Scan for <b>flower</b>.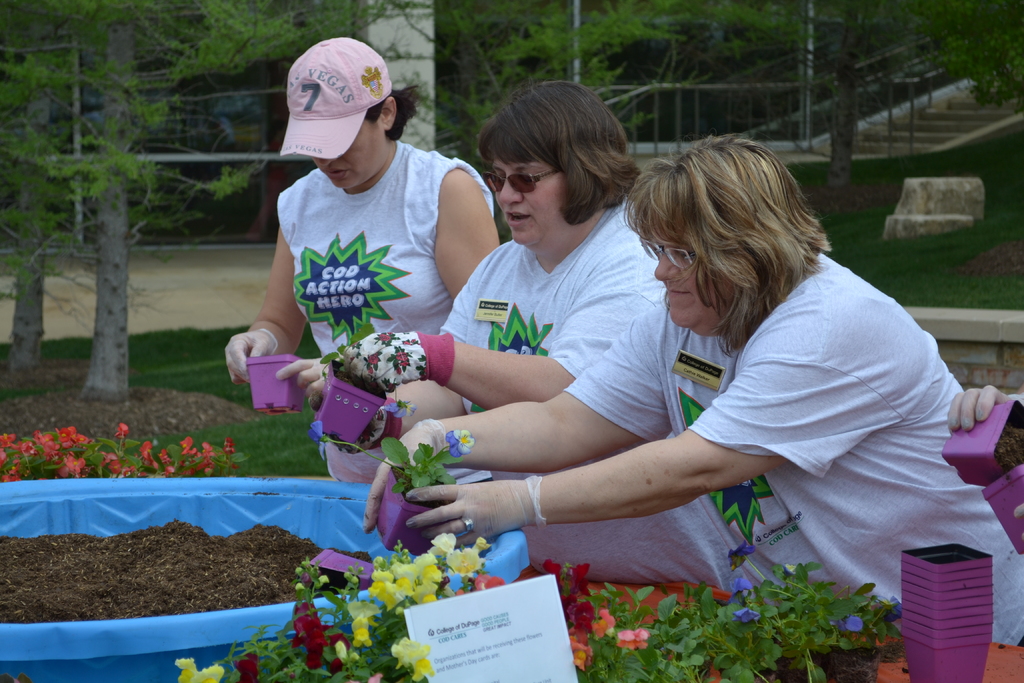
Scan result: select_region(735, 605, 758, 620).
